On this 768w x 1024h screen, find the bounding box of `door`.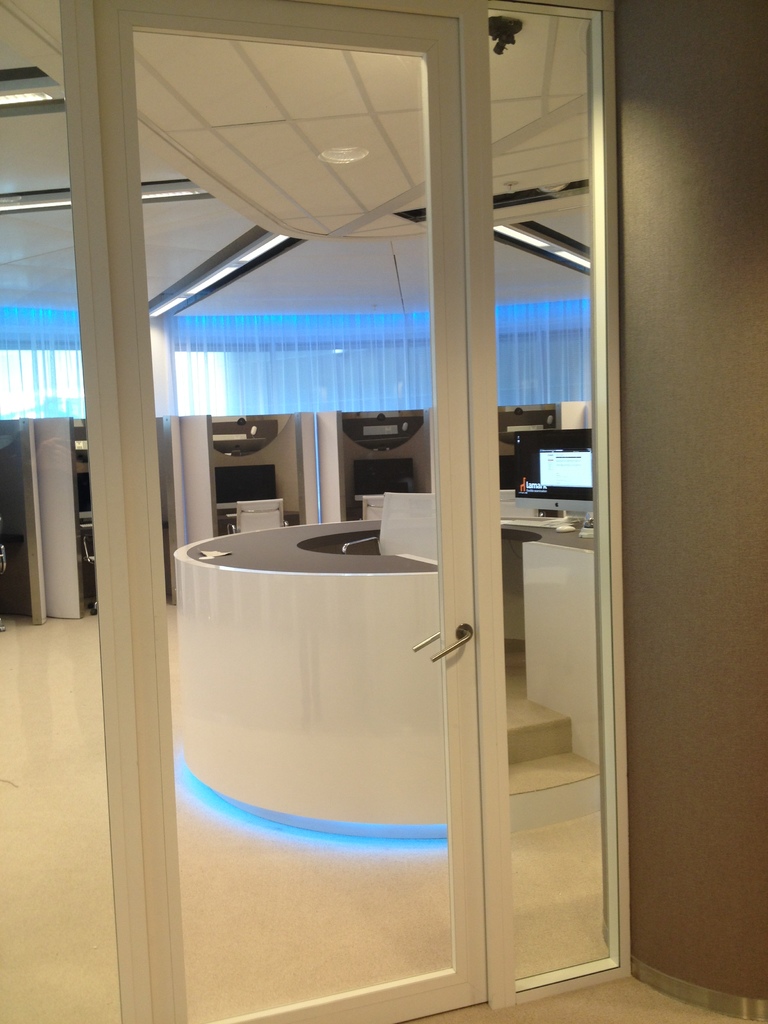
Bounding box: 92:3:489:1023.
